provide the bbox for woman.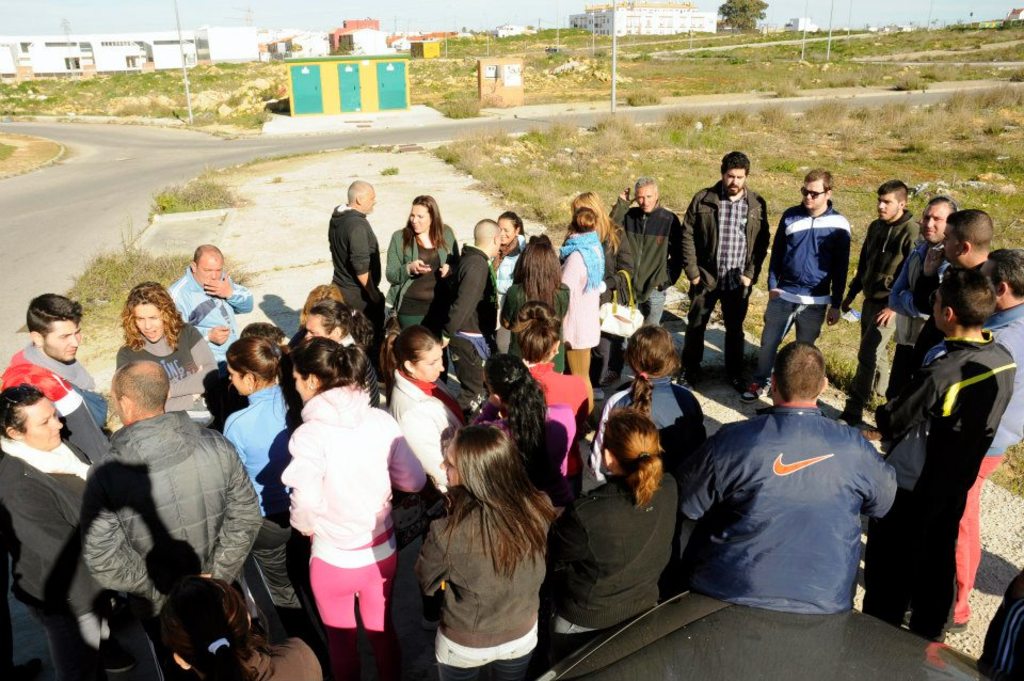
box=[387, 323, 466, 633].
